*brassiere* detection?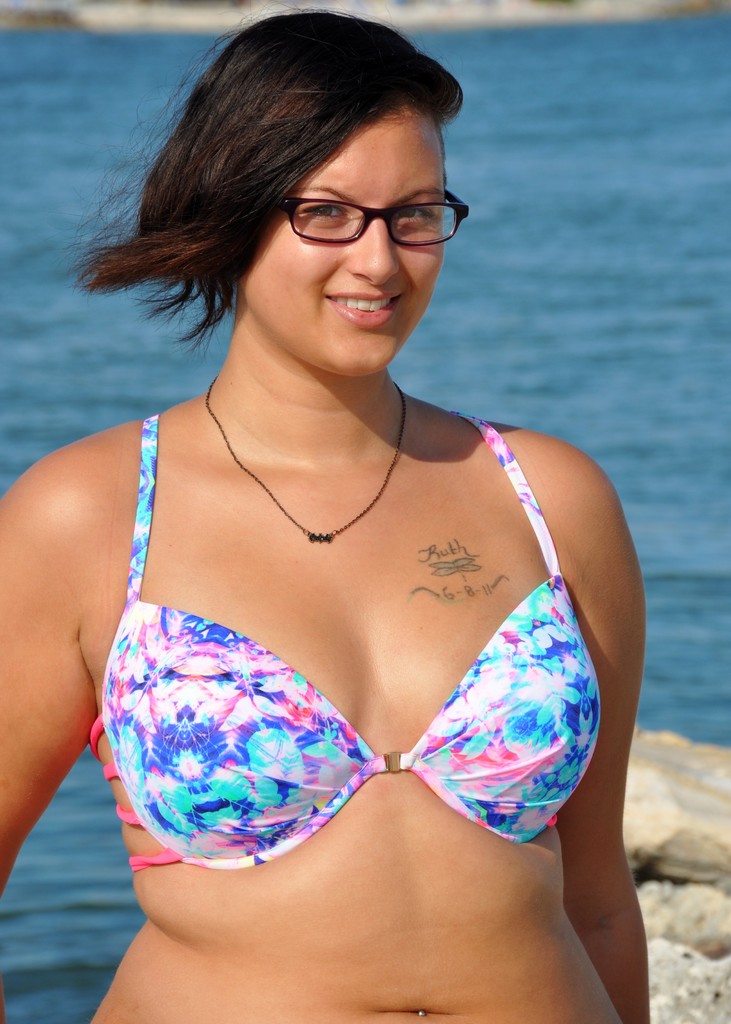
pyautogui.locateOnScreen(86, 404, 612, 879)
